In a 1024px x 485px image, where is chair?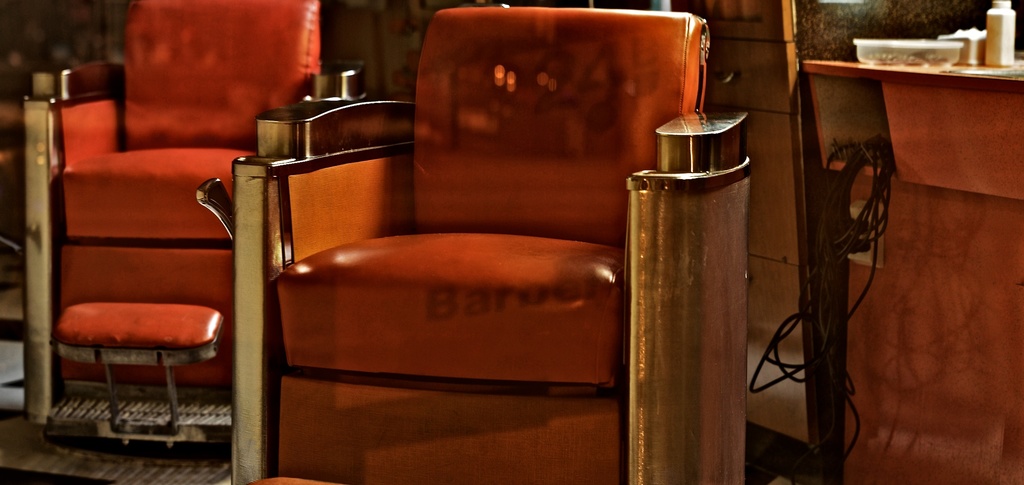
bbox(24, 0, 366, 459).
